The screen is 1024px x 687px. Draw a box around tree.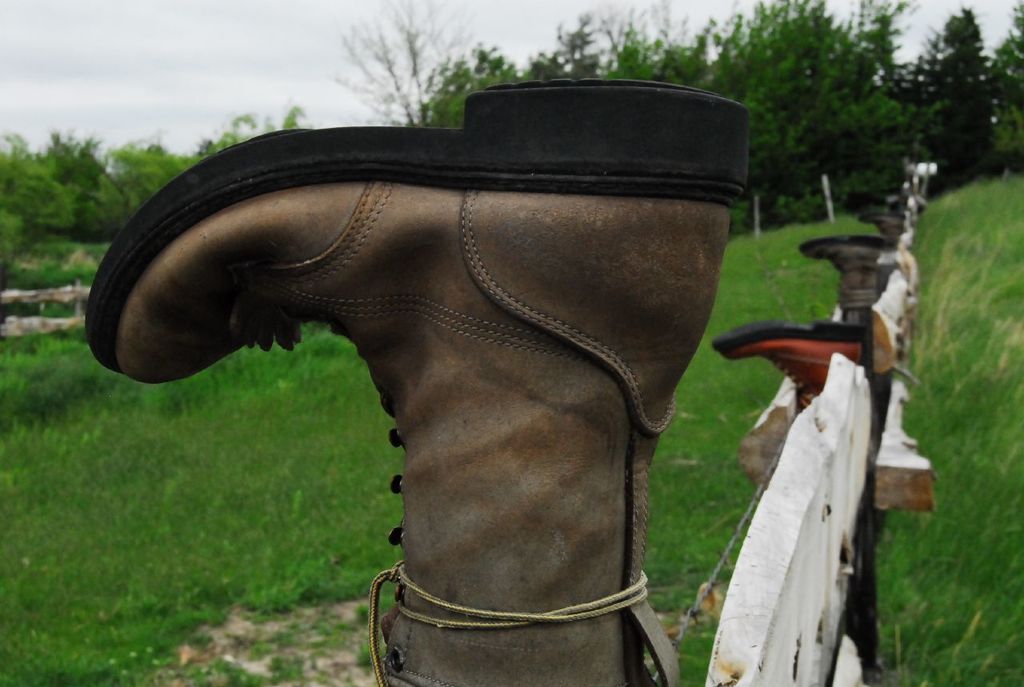
{"left": 850, "top": 4, "right": 905, "bottom": 34}.
